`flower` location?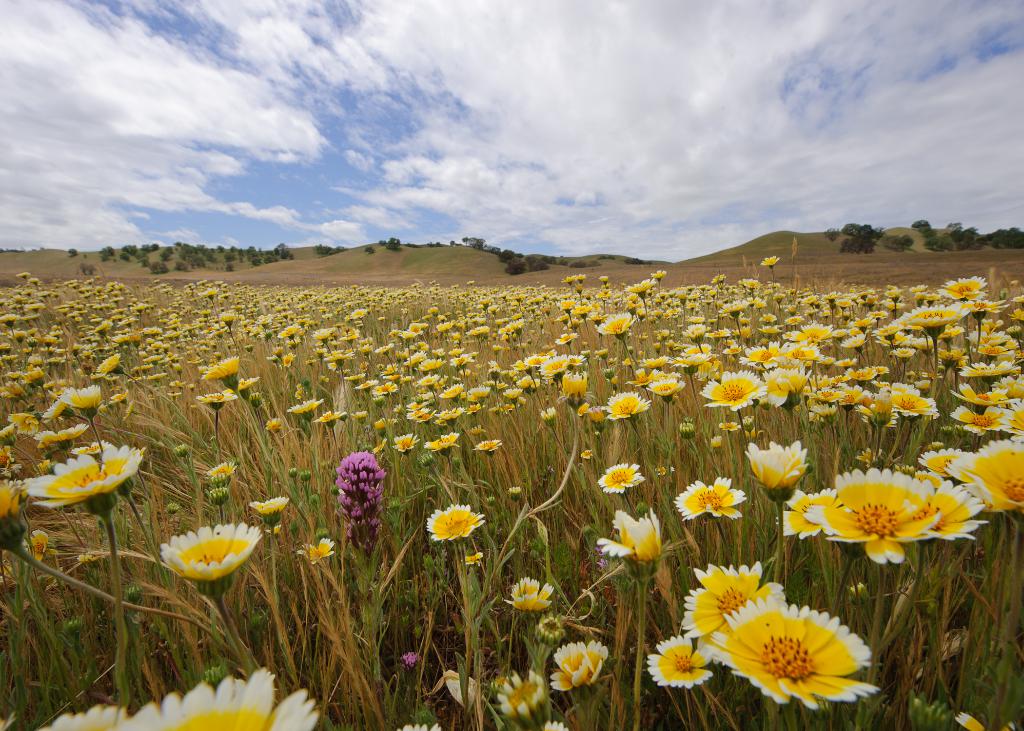
bbox=[496, 668, 545, 725]
